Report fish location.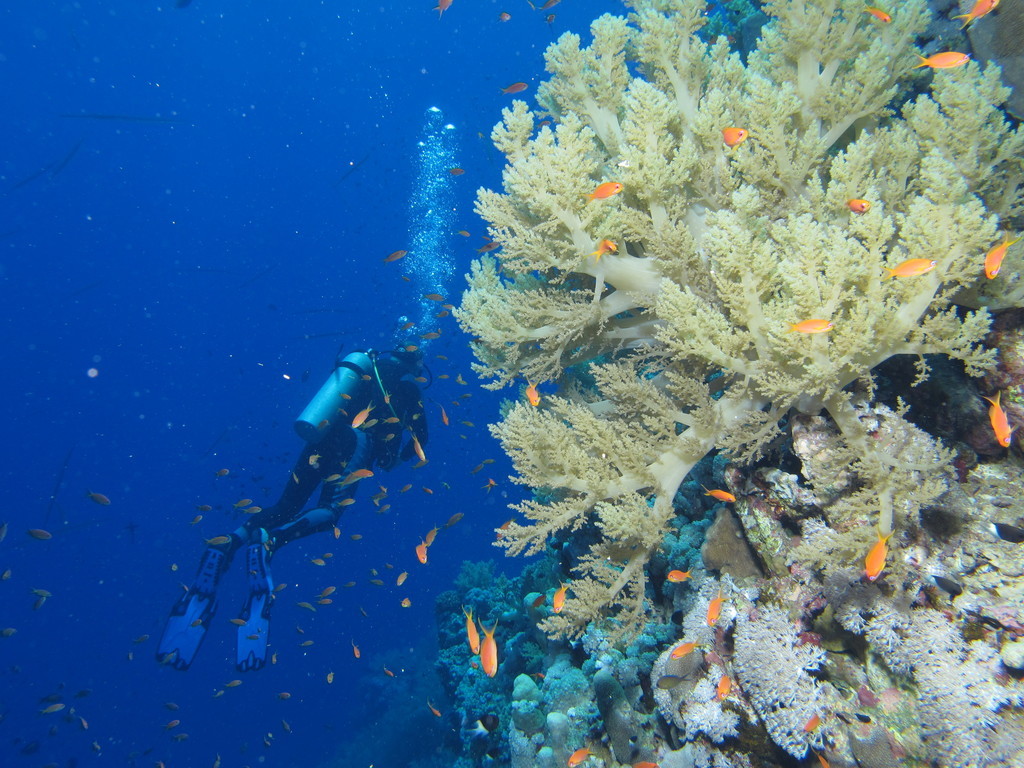
Report: locate(480, 622, 496, 676).
